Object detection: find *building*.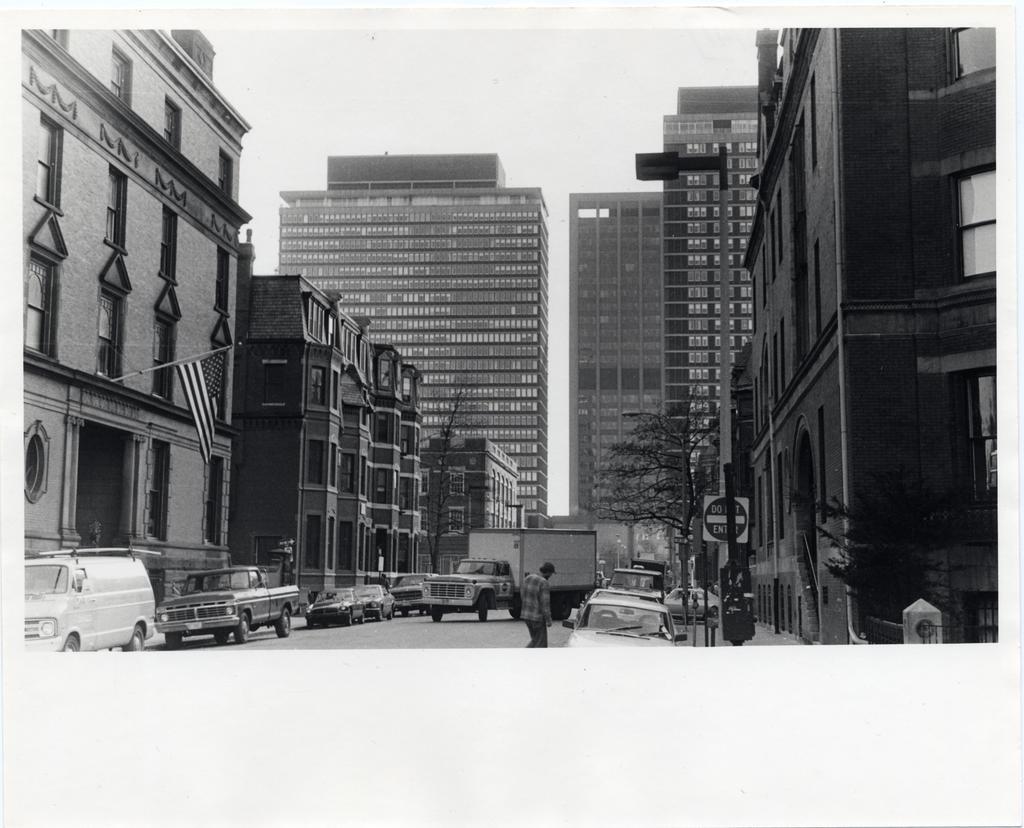
(275,153,548,527).
